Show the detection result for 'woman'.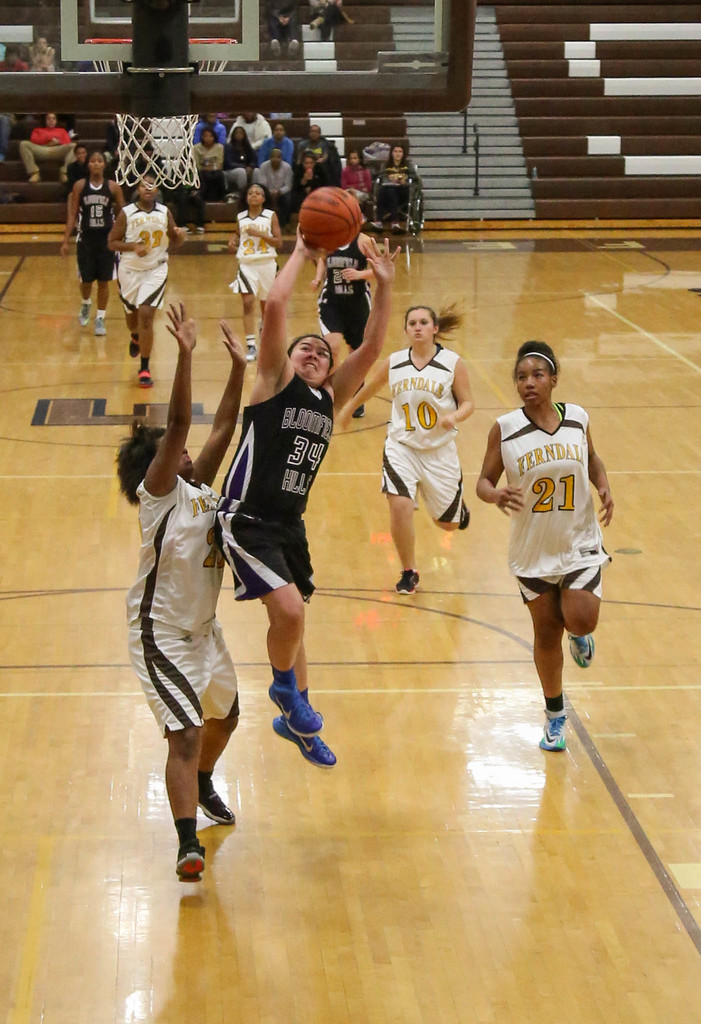
bbox=(231, 181, 285, 369).
